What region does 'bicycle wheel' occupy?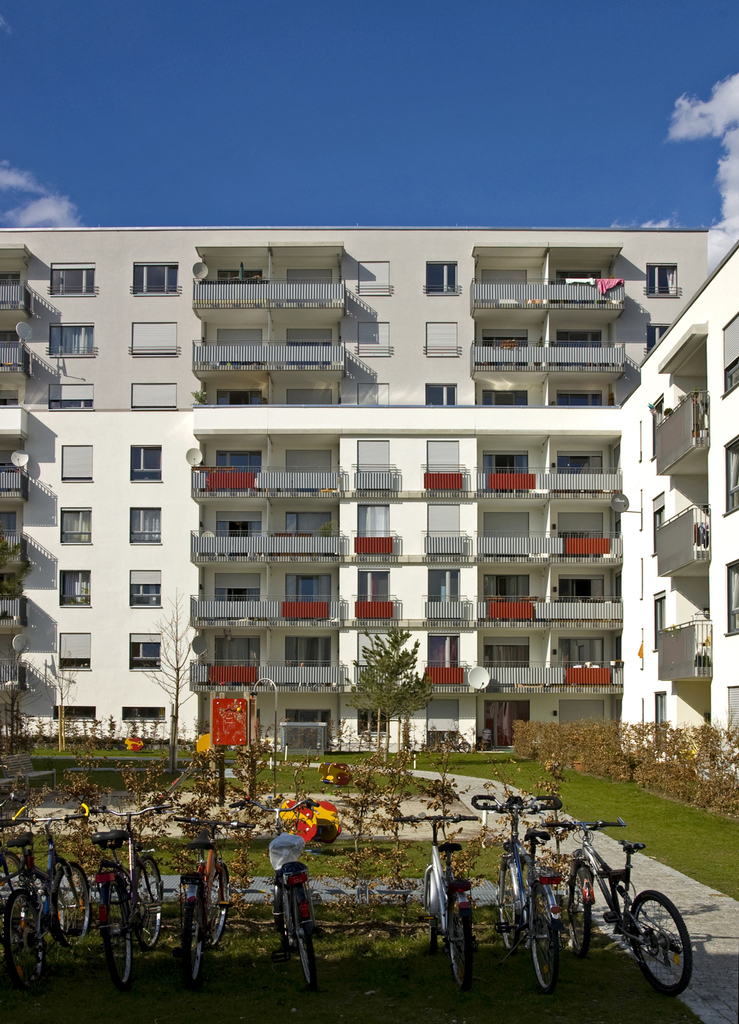
(273,877,292,947).
